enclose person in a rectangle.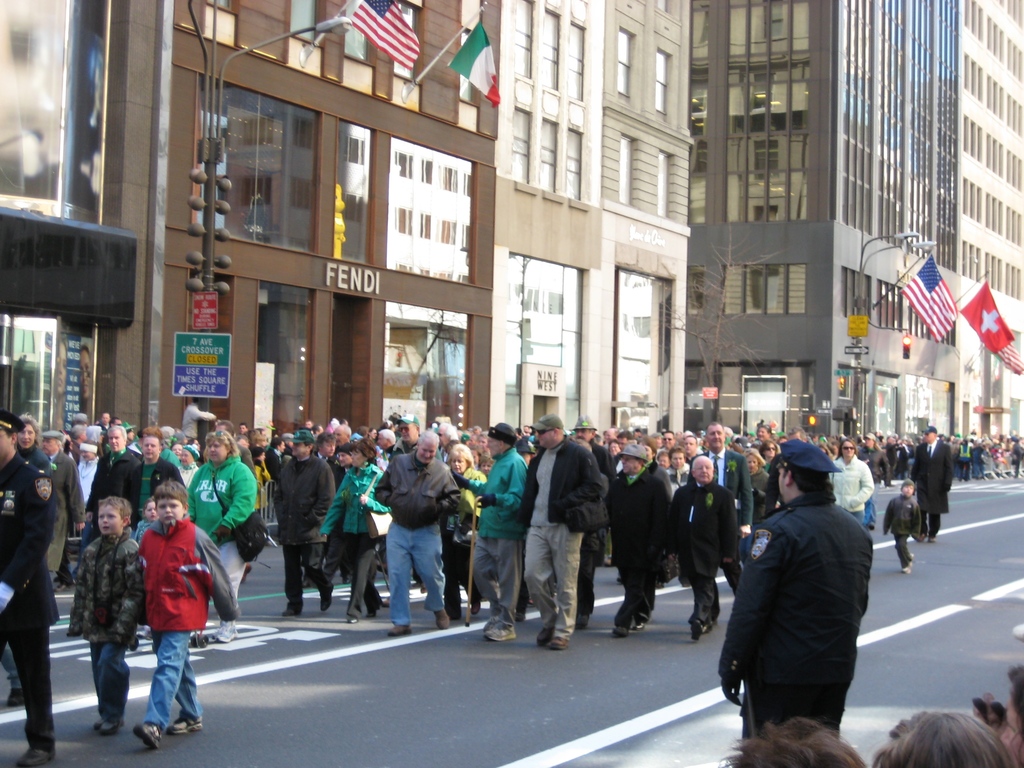
(902, 418, 943, 545).
